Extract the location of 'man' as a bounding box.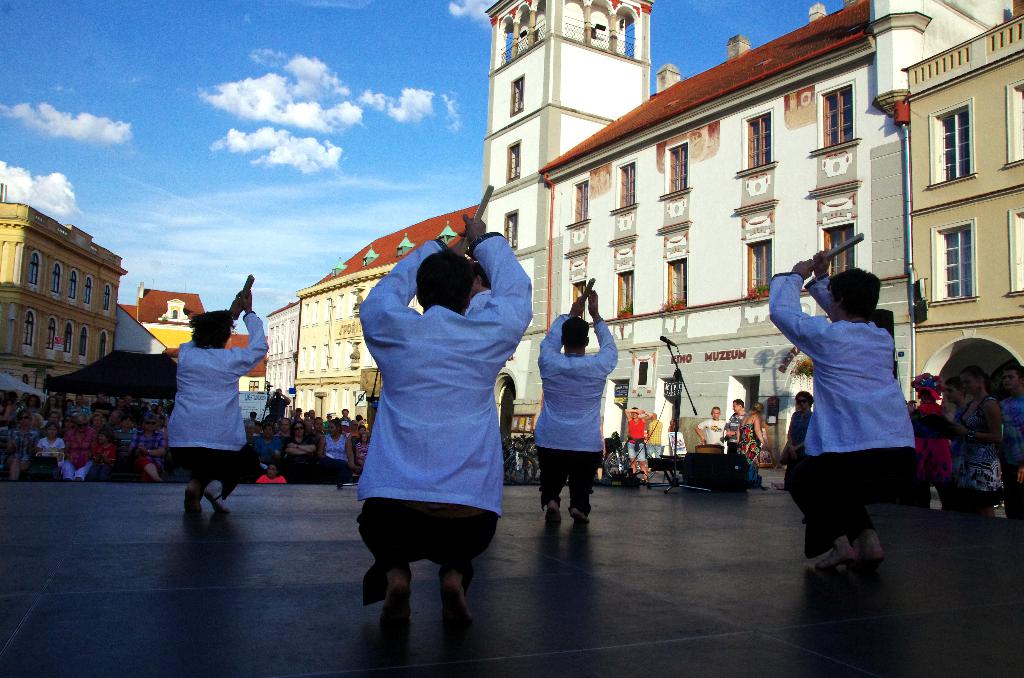
box(778, 389, 813, 522).
